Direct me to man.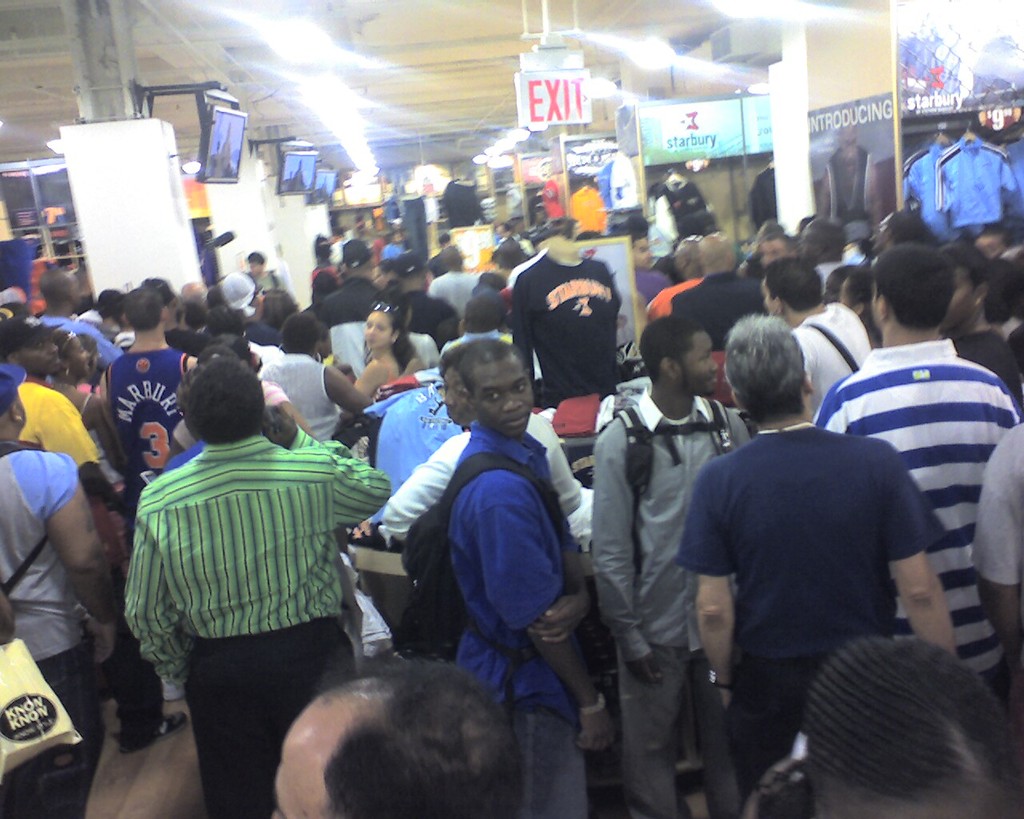
Direction: [590,310,753,818].
